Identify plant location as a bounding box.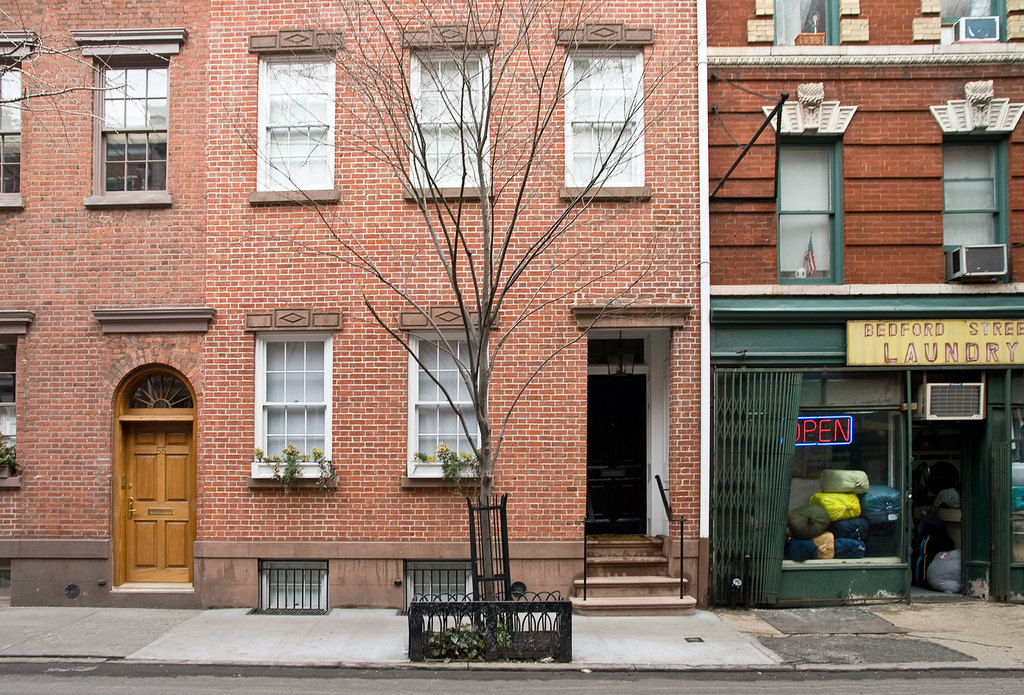
<bbox>412, 440, 475, 494</bbox>.
